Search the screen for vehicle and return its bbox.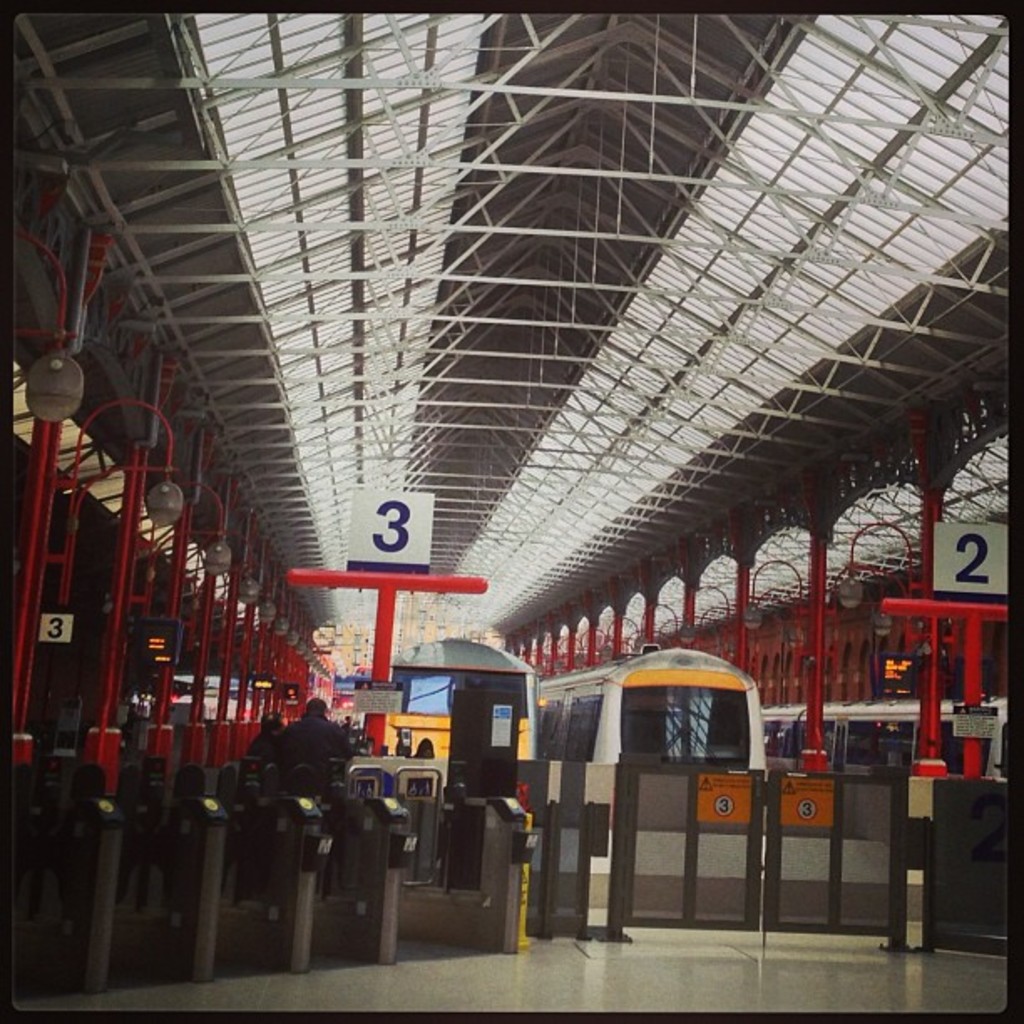
Found: [530, 643, 761, 848].
